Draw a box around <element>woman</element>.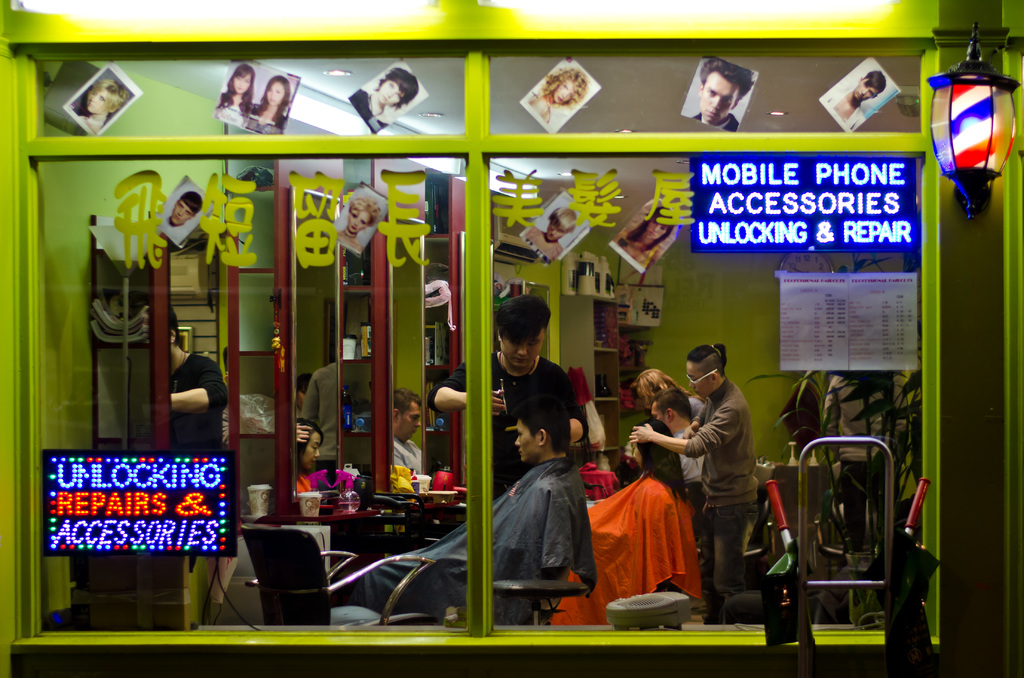
[left=334, top=196, right=383, bottom=252].
